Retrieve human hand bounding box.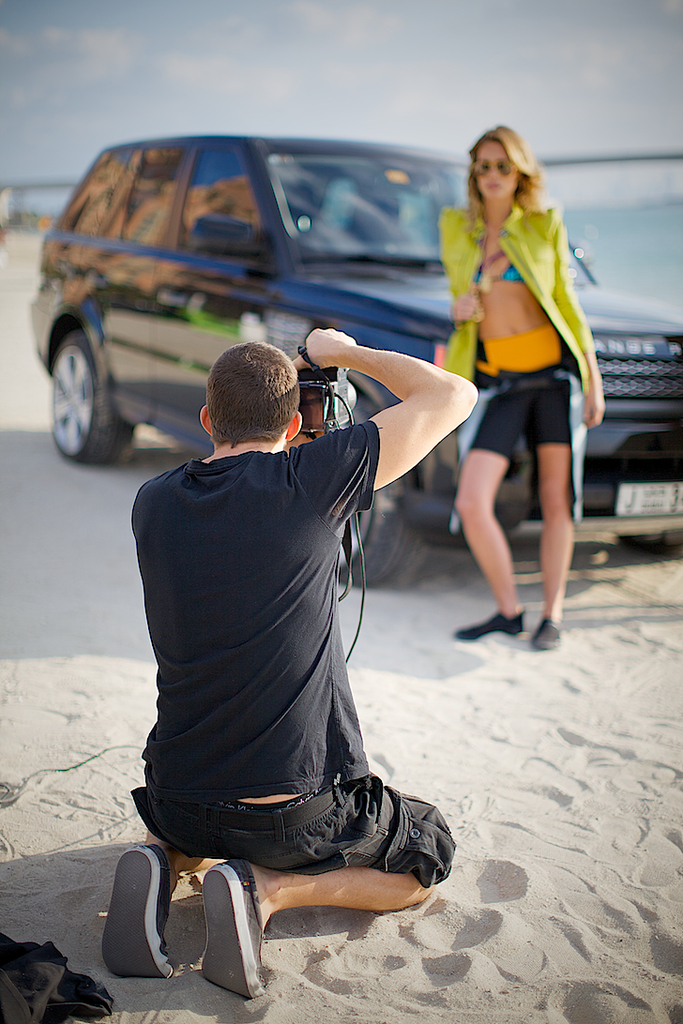
Bounding box: <region>282, 432, 325, 455</region>.
